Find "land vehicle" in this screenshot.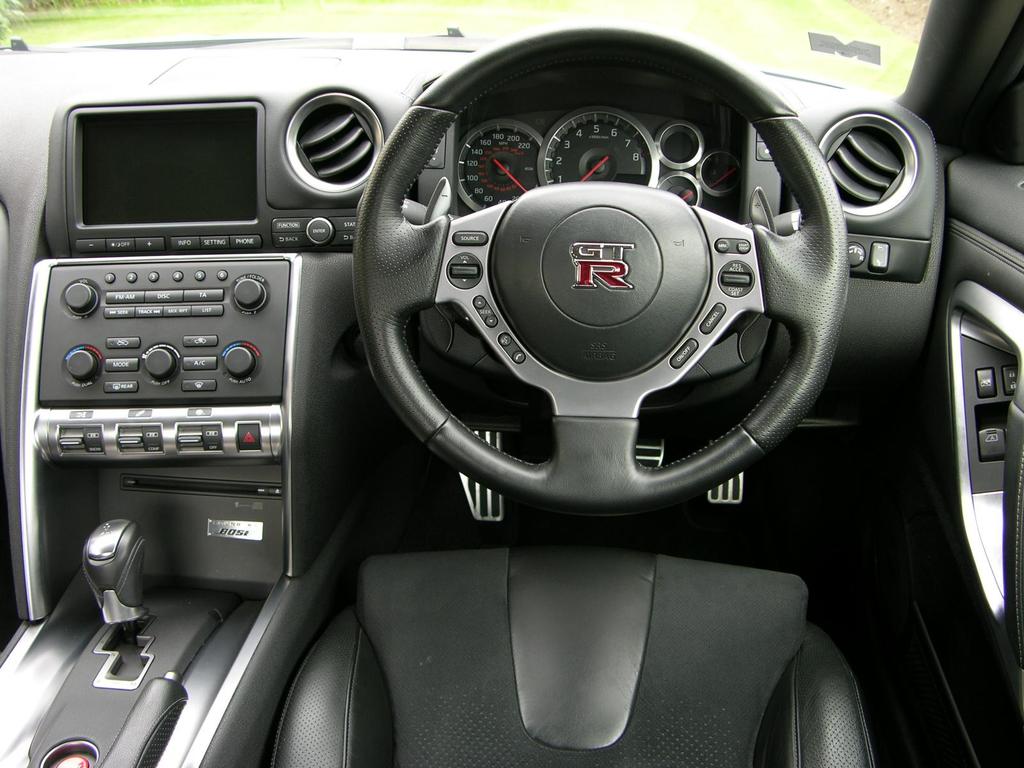
The bounding box for "land vehicle" is (left=0, top=23, right=996, bottom=745).
